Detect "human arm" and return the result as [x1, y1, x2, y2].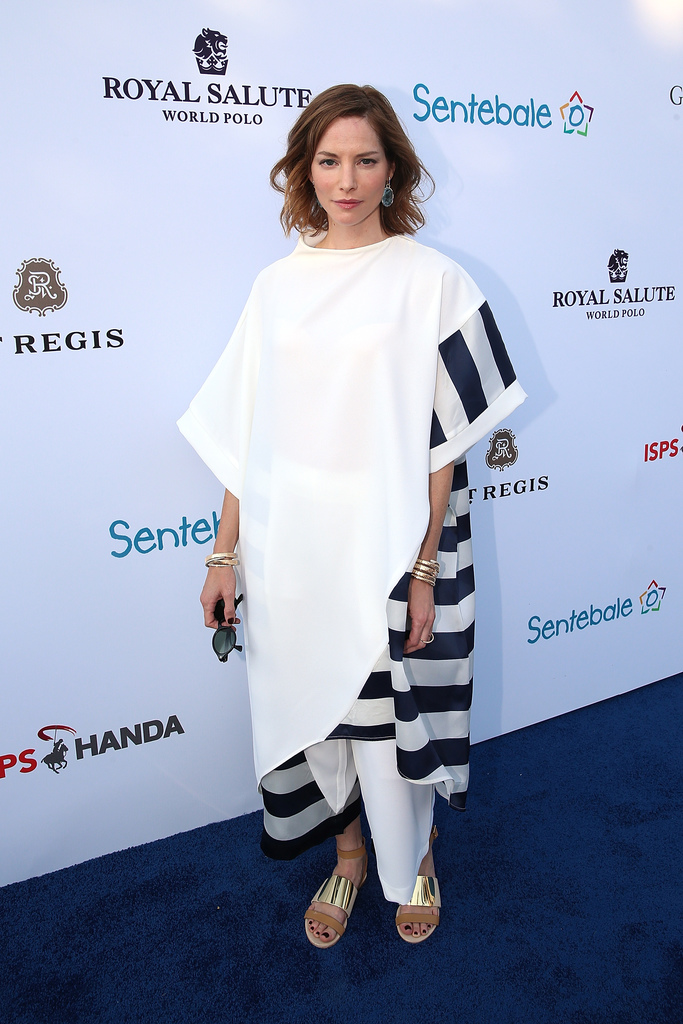
[405, 253, 477, 652].
